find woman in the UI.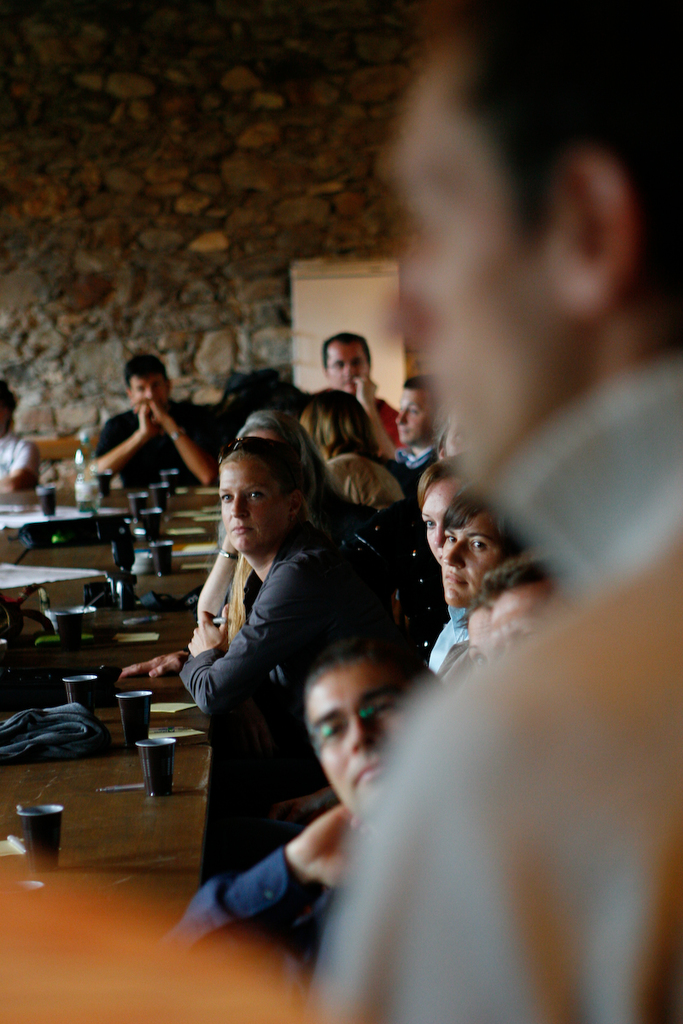
UI element at 423:487:544:681.
